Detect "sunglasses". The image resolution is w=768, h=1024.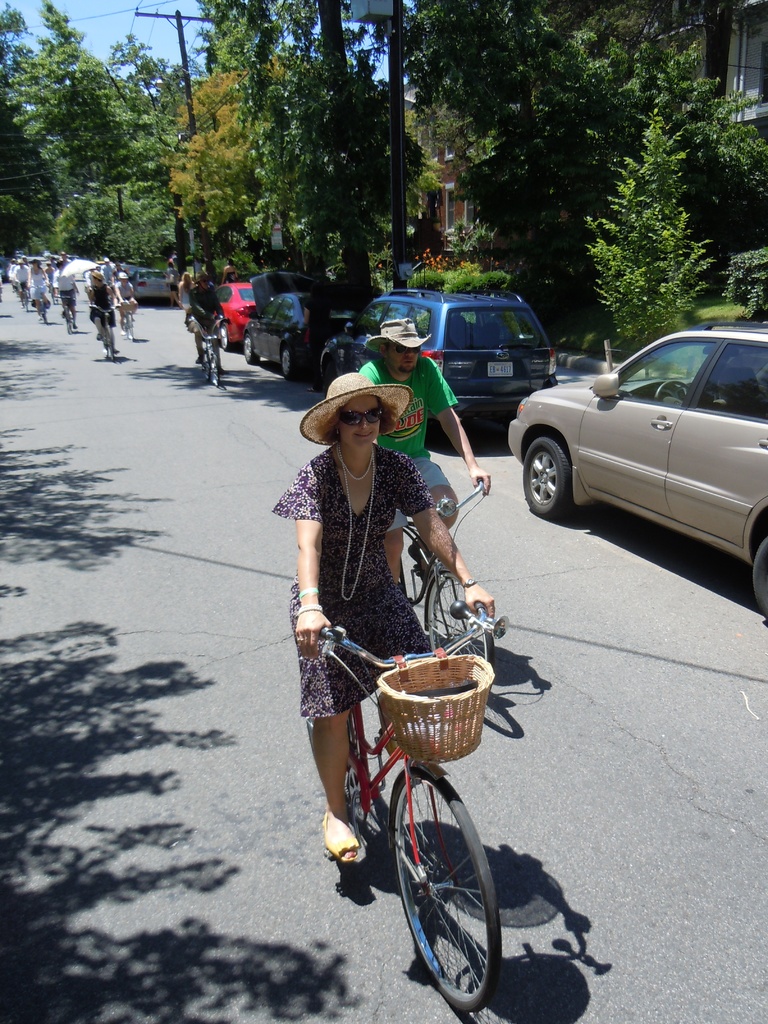
crop(392, 349, 419, 357).
